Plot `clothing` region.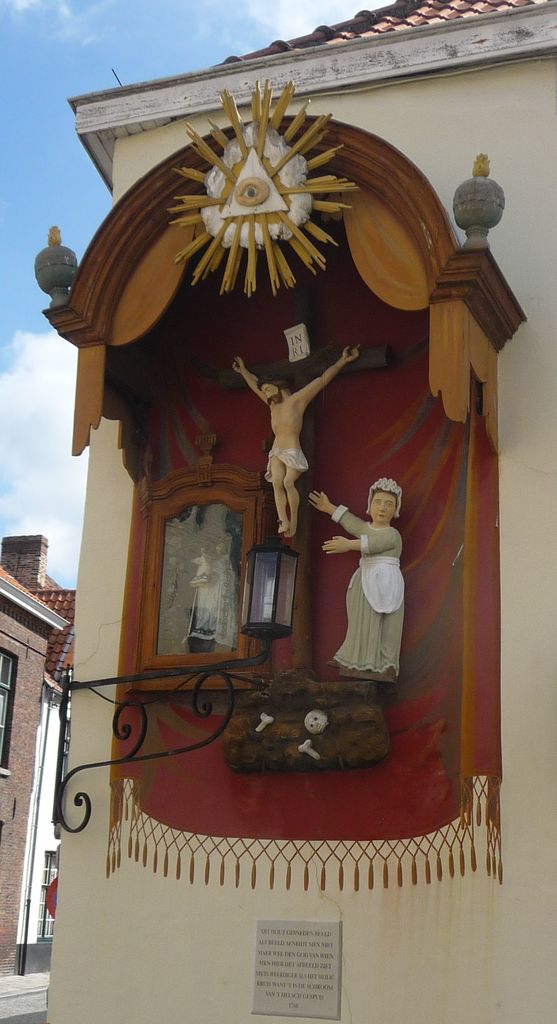
Plotted at x1=332, y1=486, x2=408, y2=676.
